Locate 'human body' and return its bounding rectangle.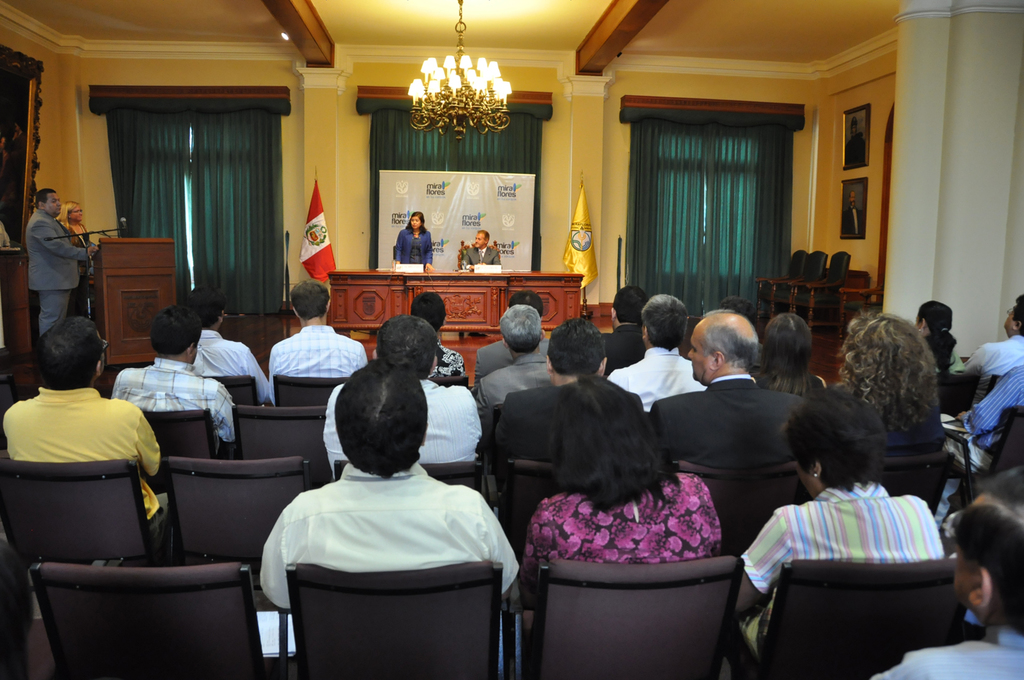
locate(270, 282, 365, 399).
